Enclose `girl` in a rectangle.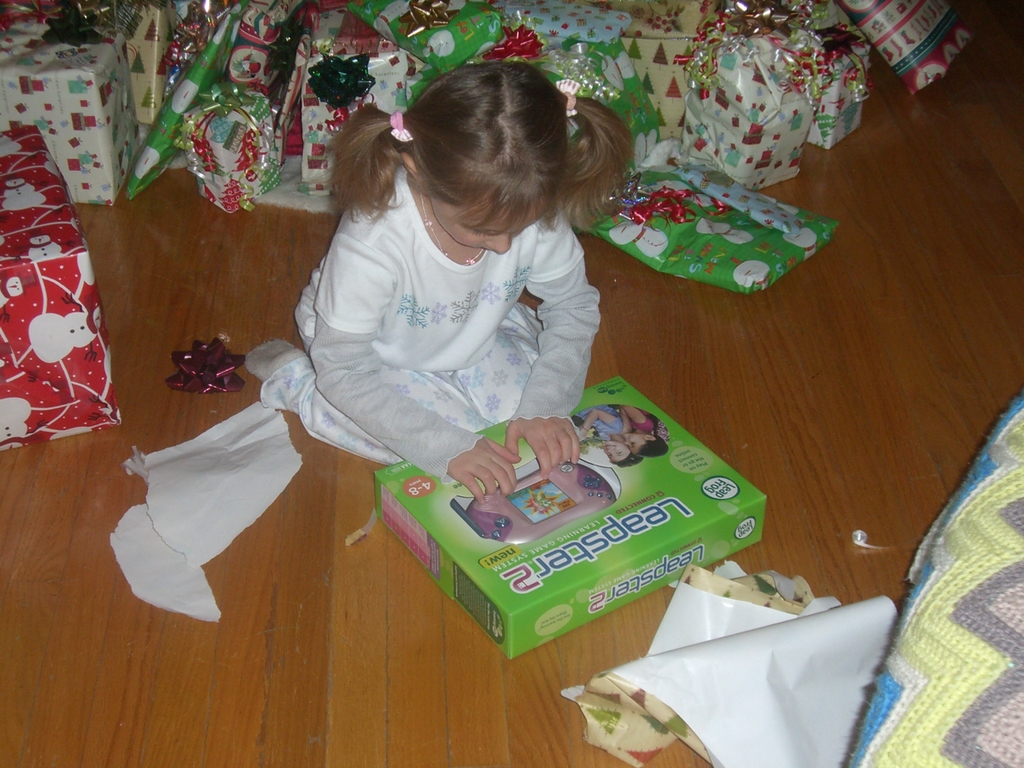
select_region(245, 63, 637, 504).
